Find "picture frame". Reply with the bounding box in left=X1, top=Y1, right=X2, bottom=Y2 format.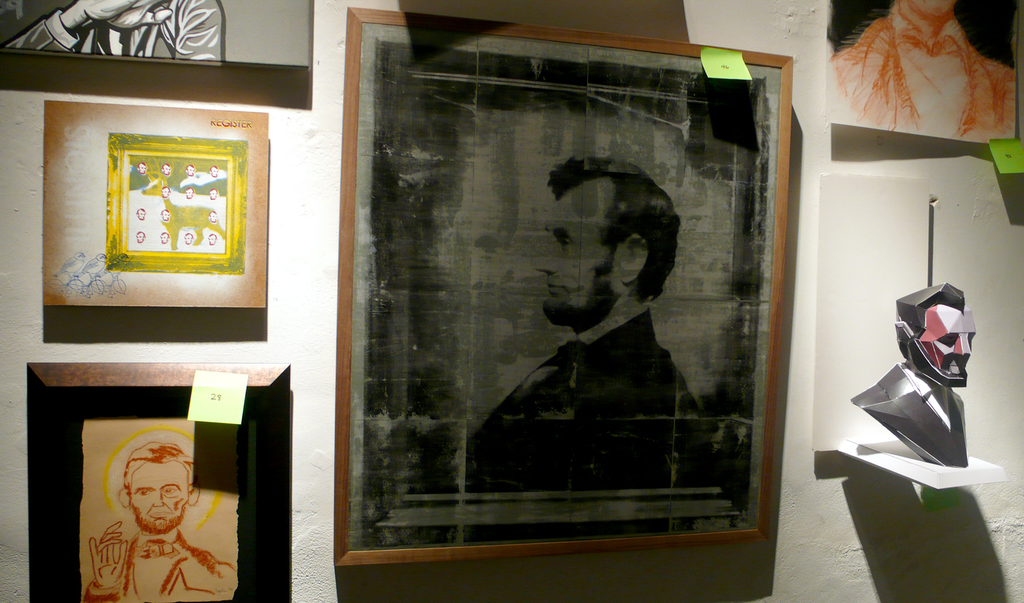
left=26, top=363, right=292, bottom=602.
